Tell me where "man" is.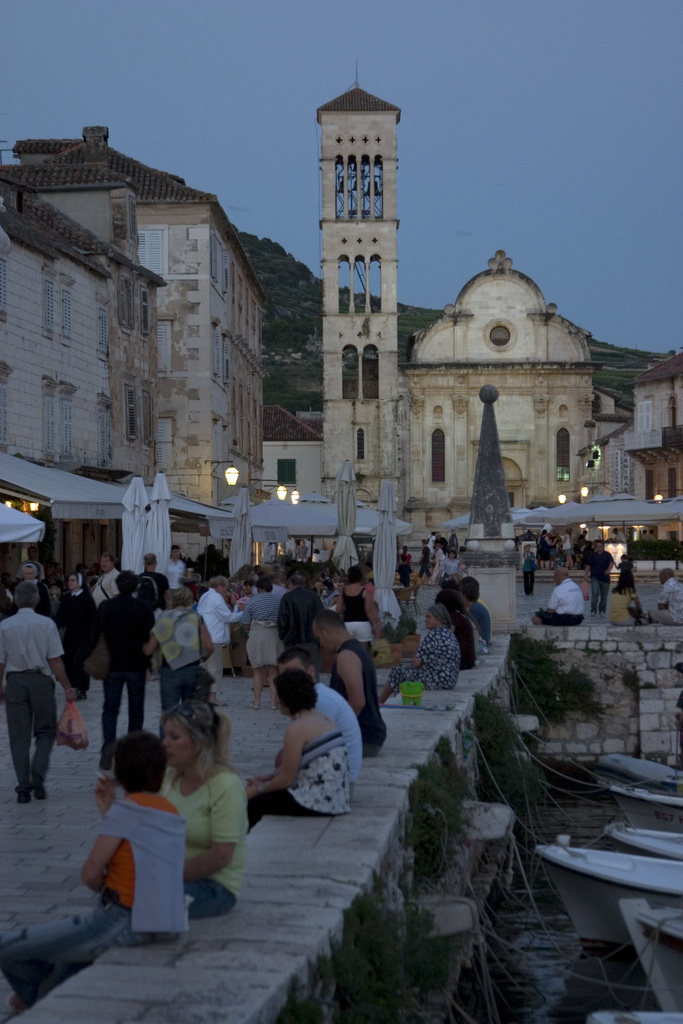
"man" is at <region>166, 547, 184, 589</region>.
